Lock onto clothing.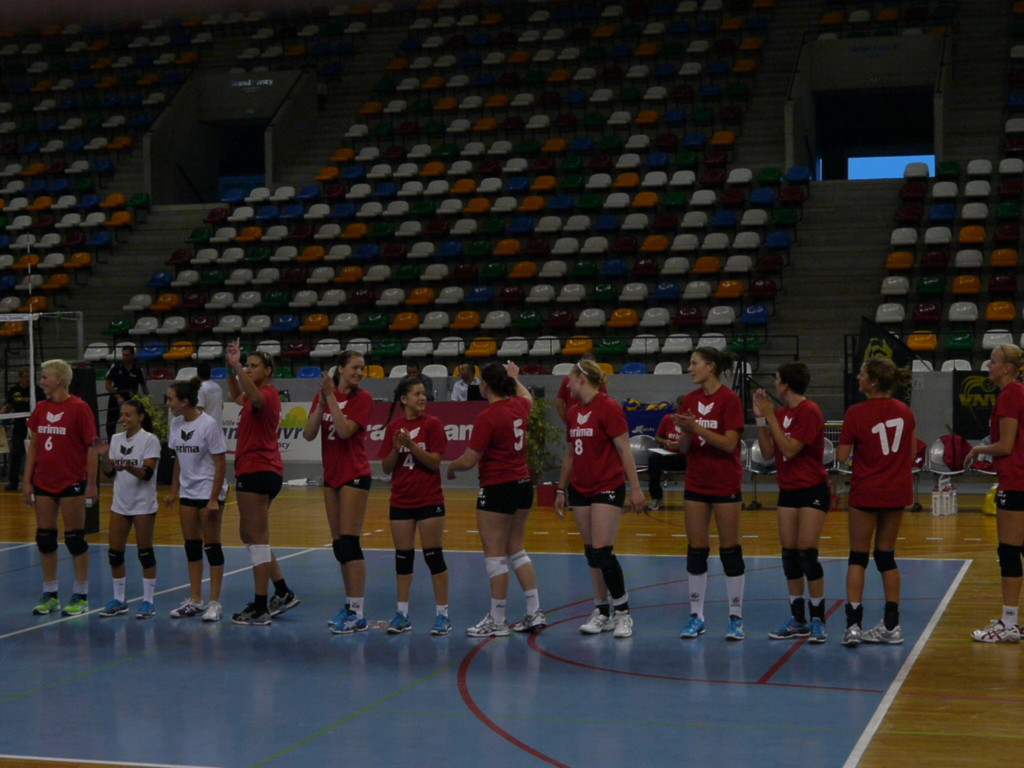
Locked: x1=771 y1=396 x2=833 y2=512.
